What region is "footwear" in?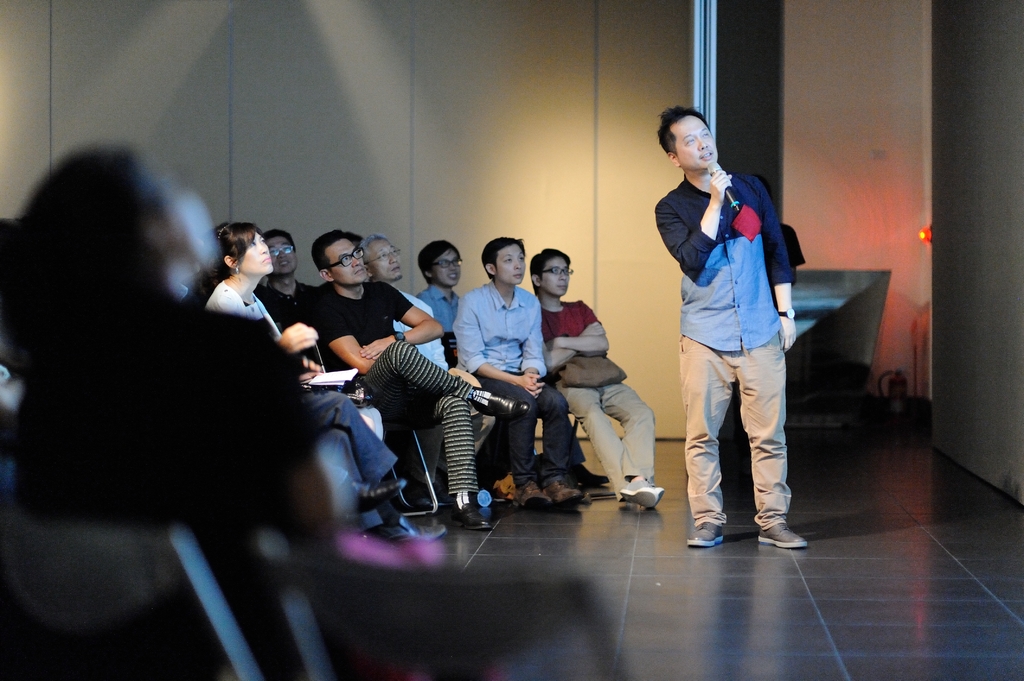
[x1=455, y1=502, x2=493, y2=533].
